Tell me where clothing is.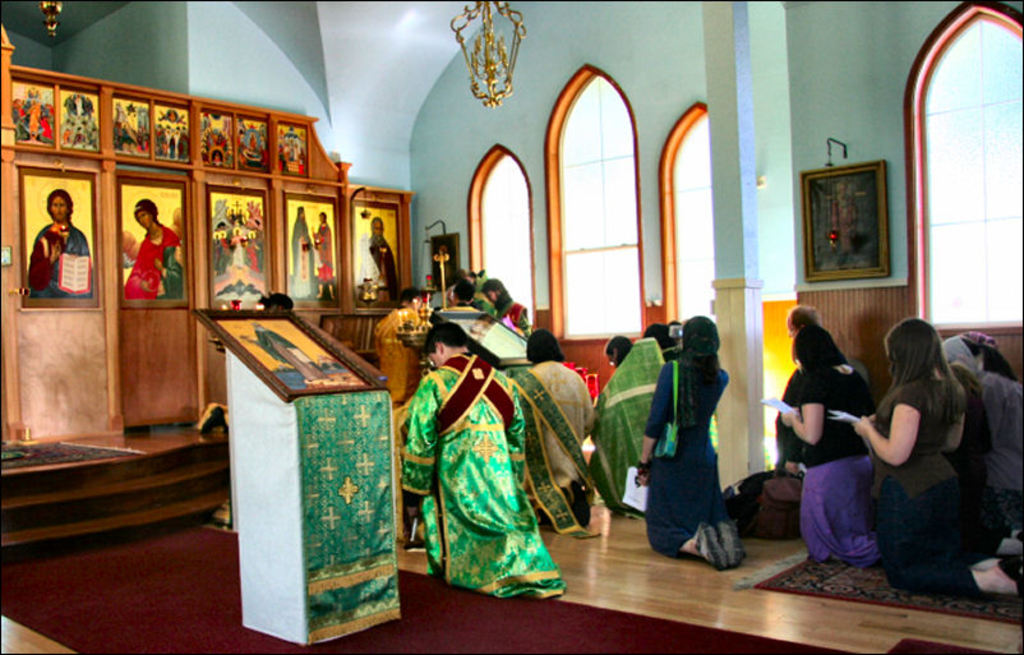
clothing is at detection(798, 456, 877, 563).
